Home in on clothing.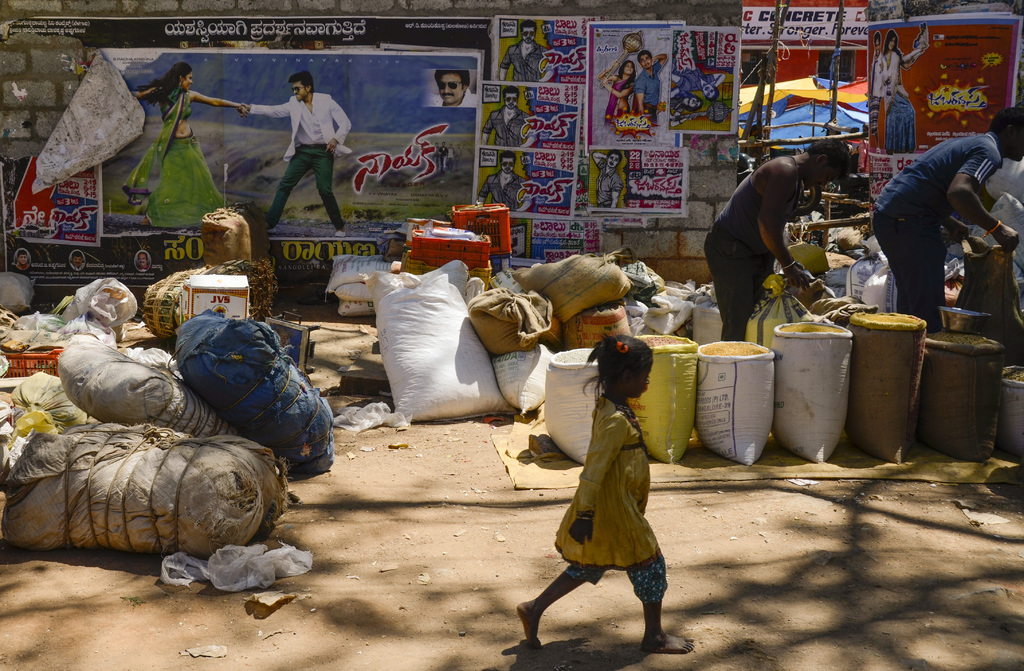
Homed in at (867, 50, 888, 135).
